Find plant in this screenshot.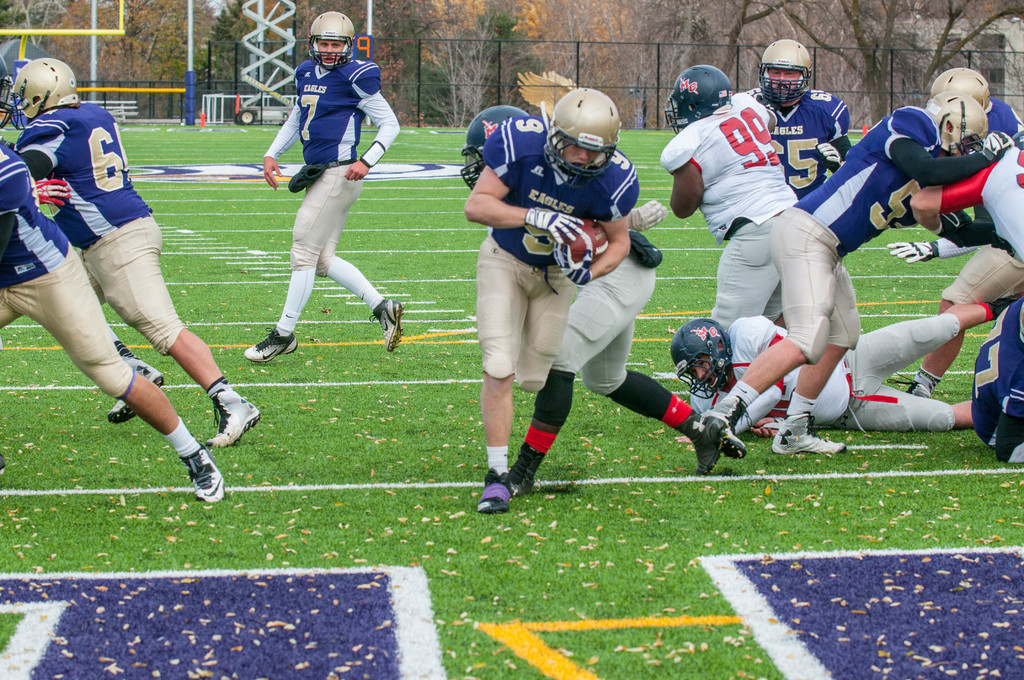
The bounding box for plant is bbox=(399, 68, 446, 127).
